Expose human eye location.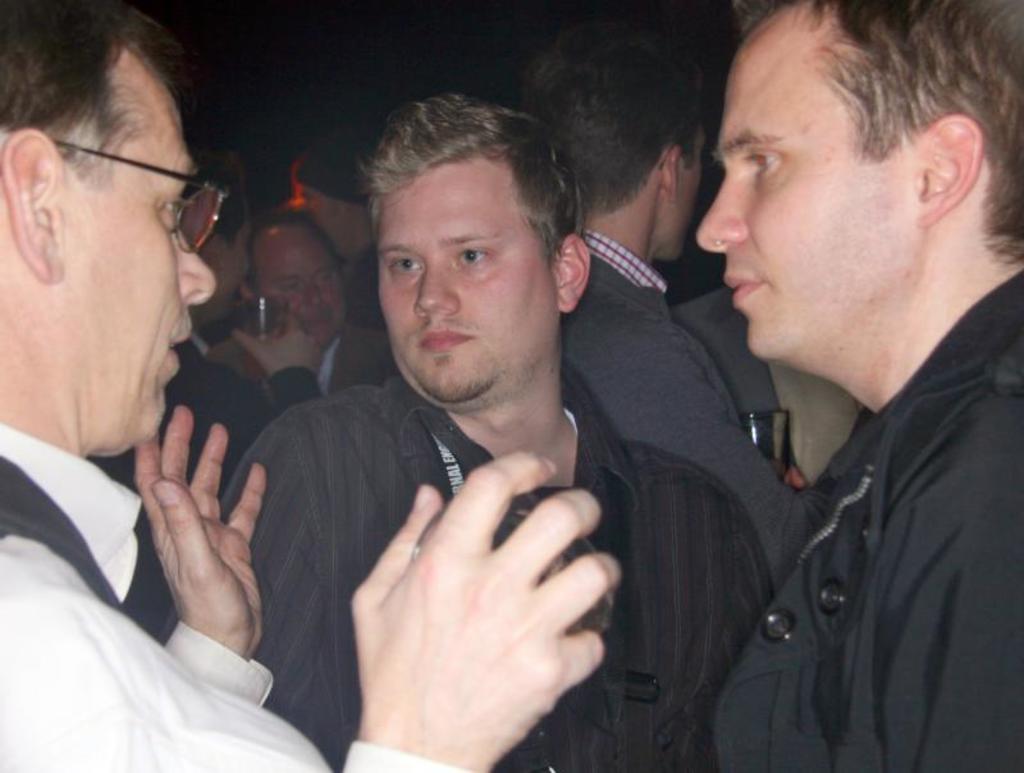
Exposed at bbox(735, 142, 792, 186).
